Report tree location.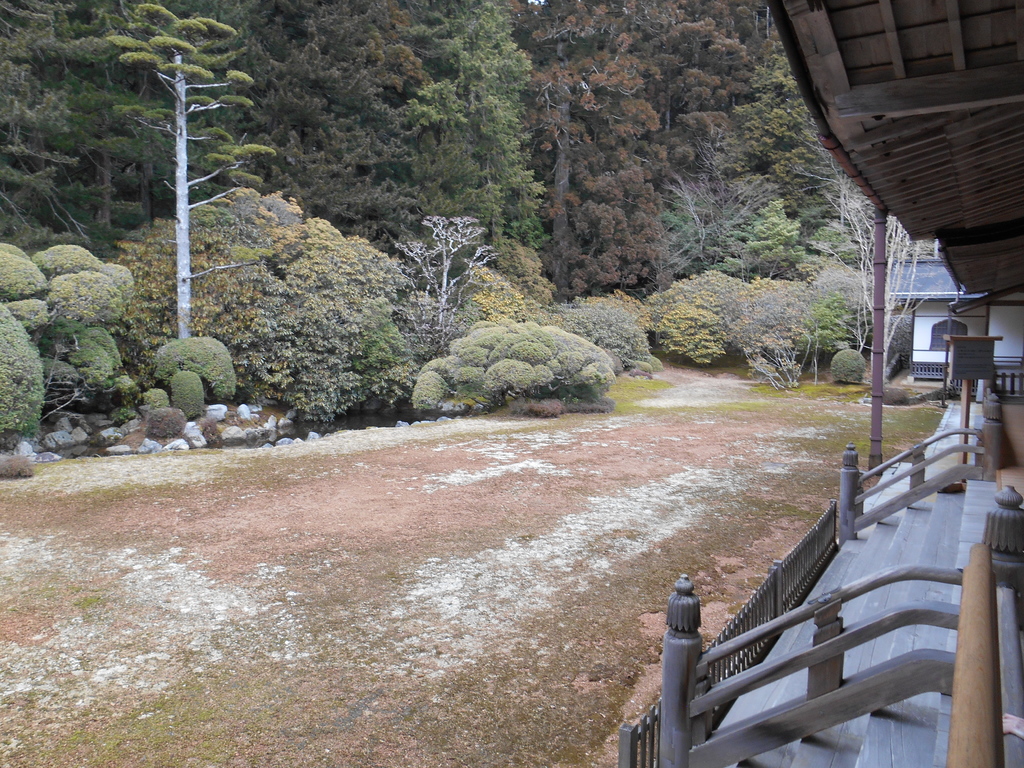
Report: bbox=[264, 2, 418, 259].
